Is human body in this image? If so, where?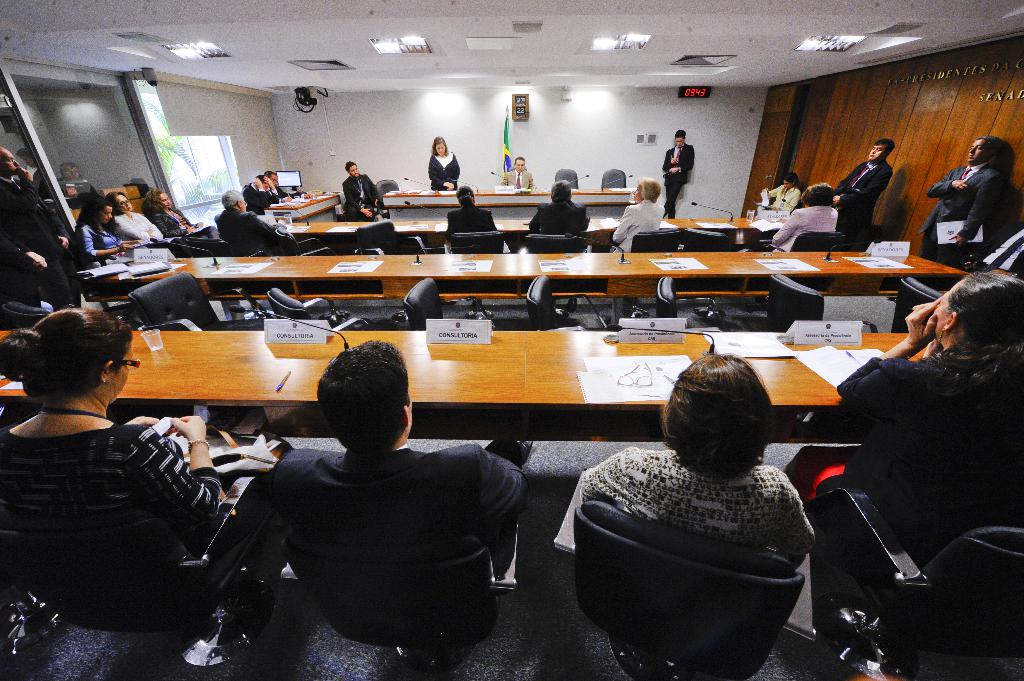
Yes, at Rect(70, 214, 152, 294).
